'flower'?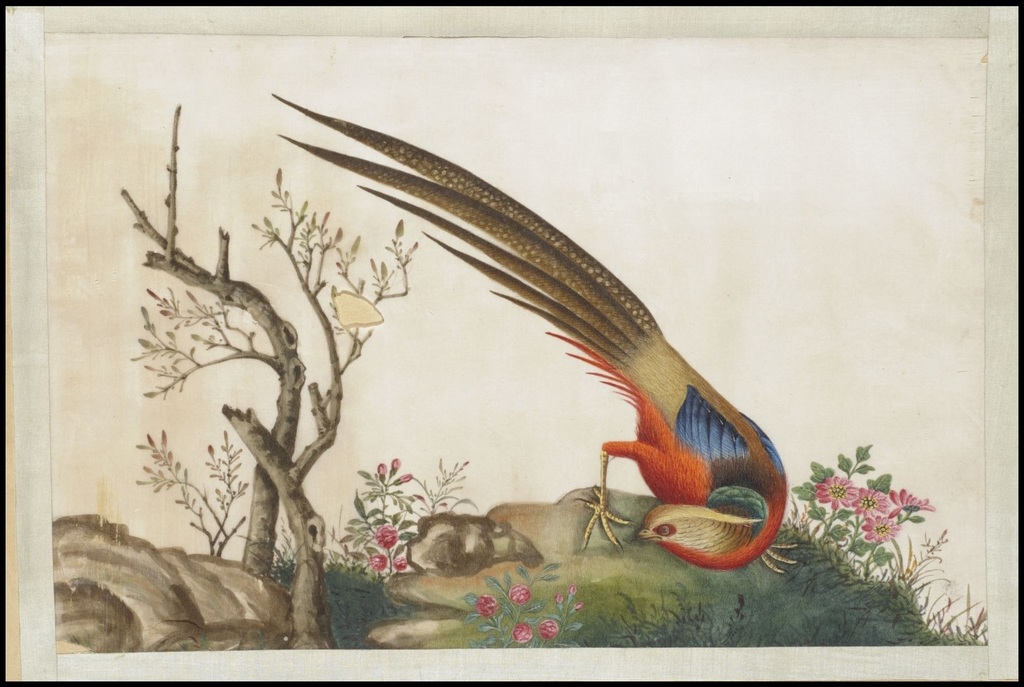
l=811, t=475, r=858, b=514
